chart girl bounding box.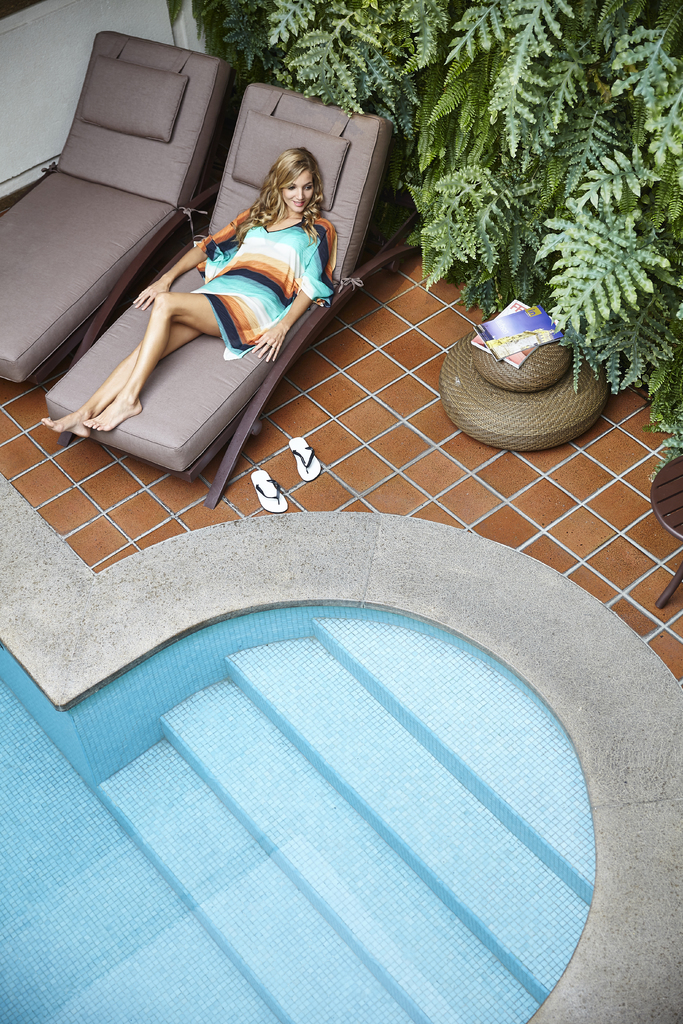
Charted: (40, 149, 341, 436).
